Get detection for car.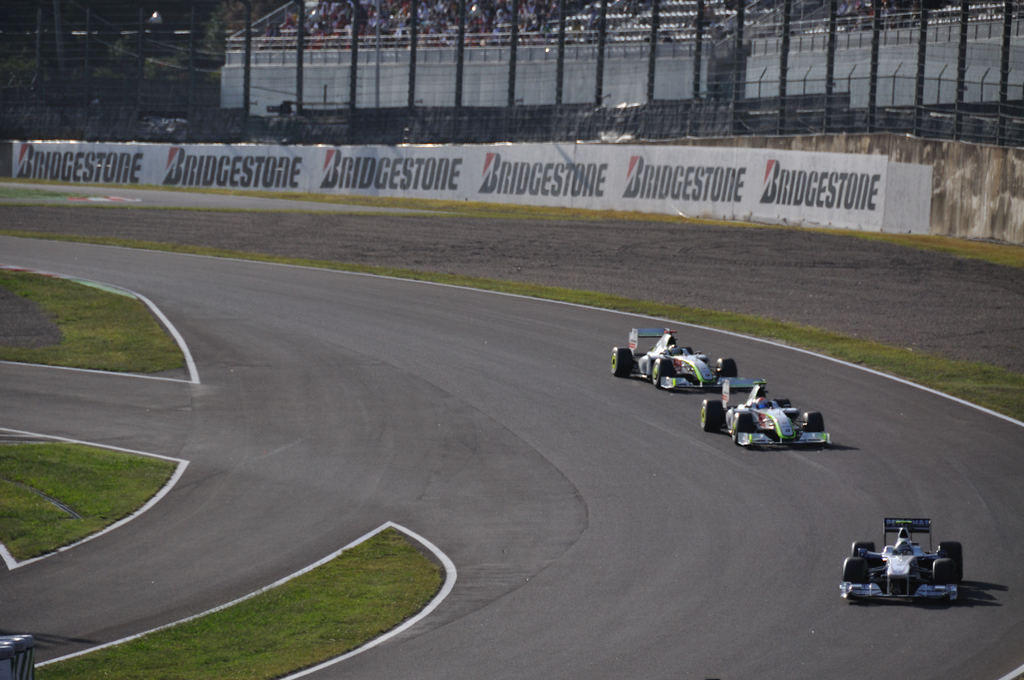
Detection: {"x1": 837, "y1": 518, "x2": 963, "y2": 601}.
